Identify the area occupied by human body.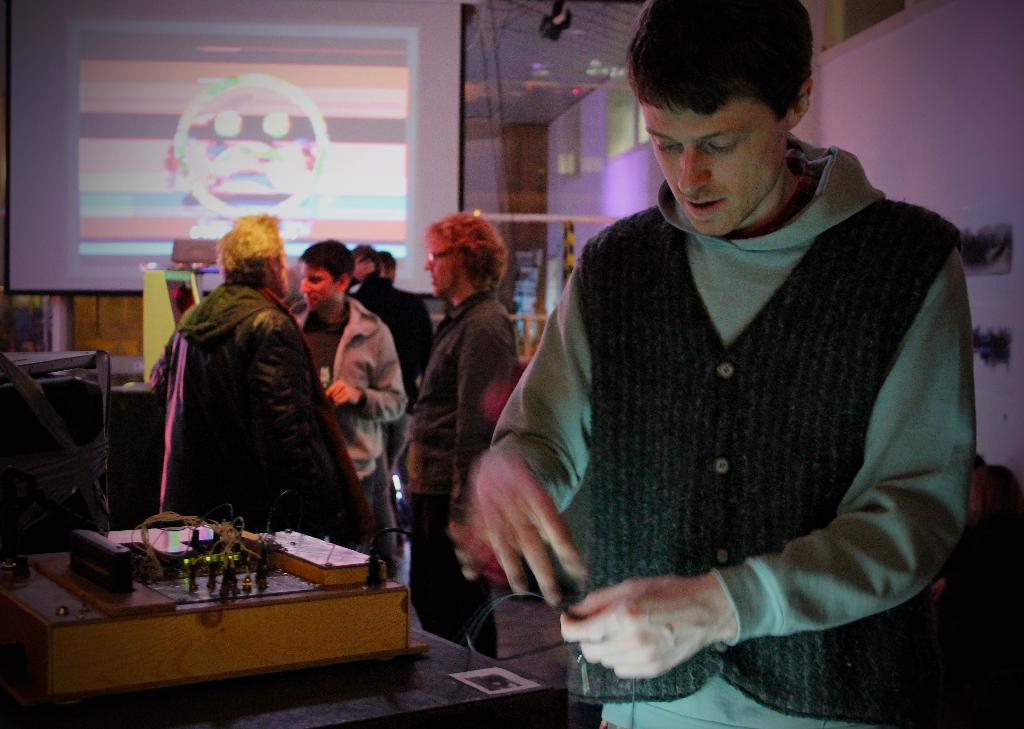
Area: box(482, 87, 1003, 728).
